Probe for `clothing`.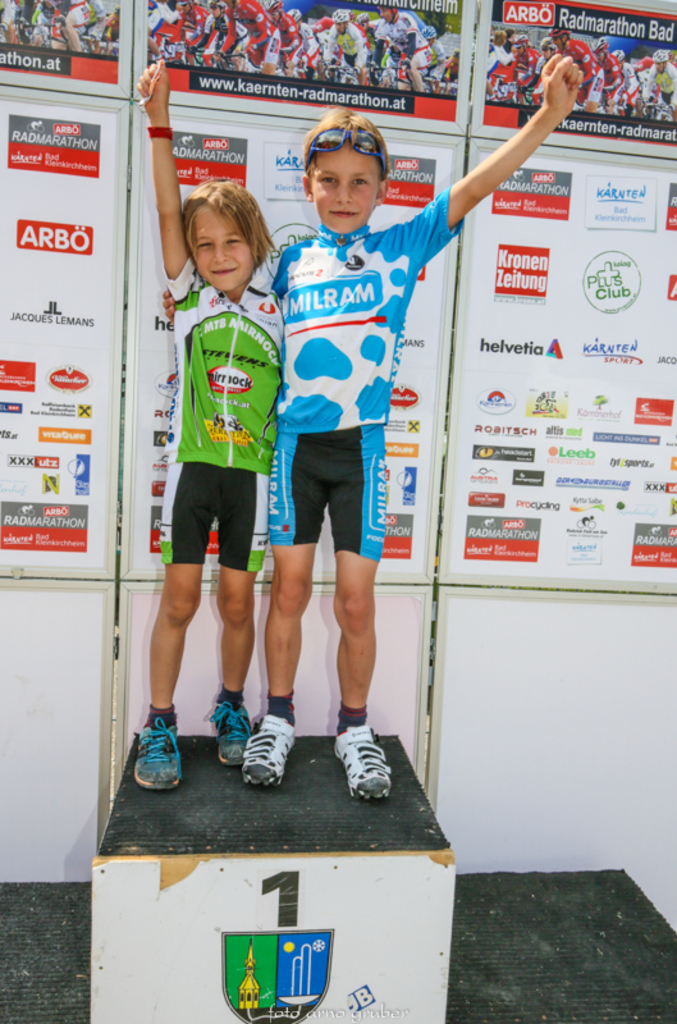
Probe result: {"left": 362, "top": 24, "right": 375, "bottom": 52}.
